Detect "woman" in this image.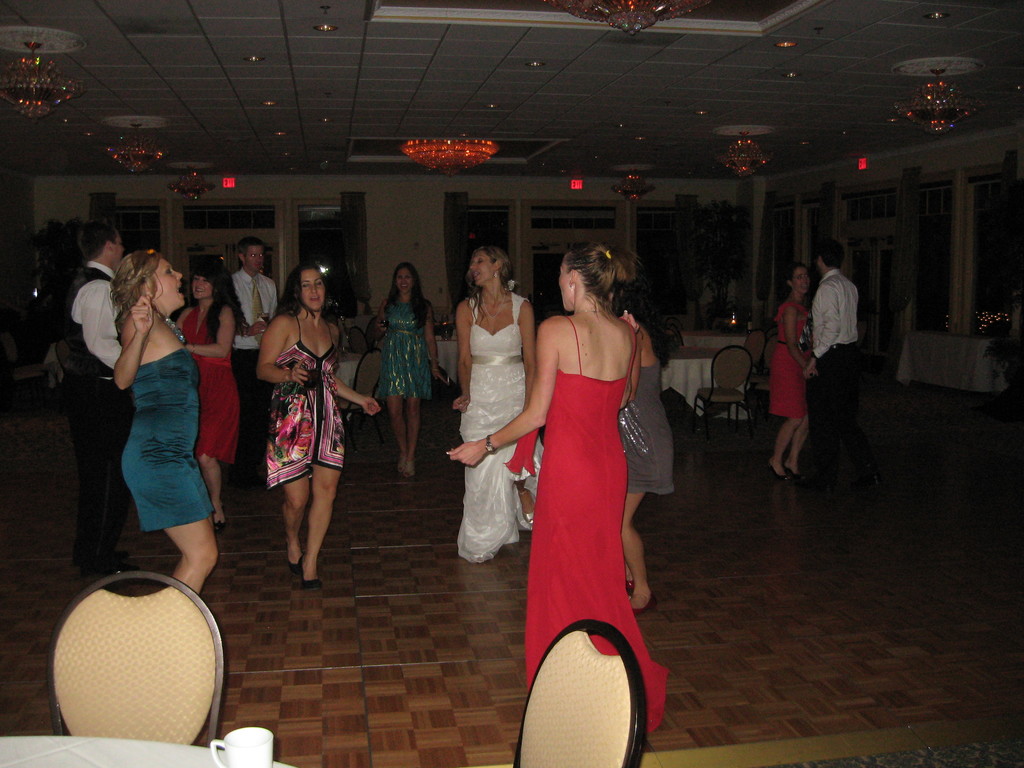
Detection: bbox=[449, 241, 545, 570].
